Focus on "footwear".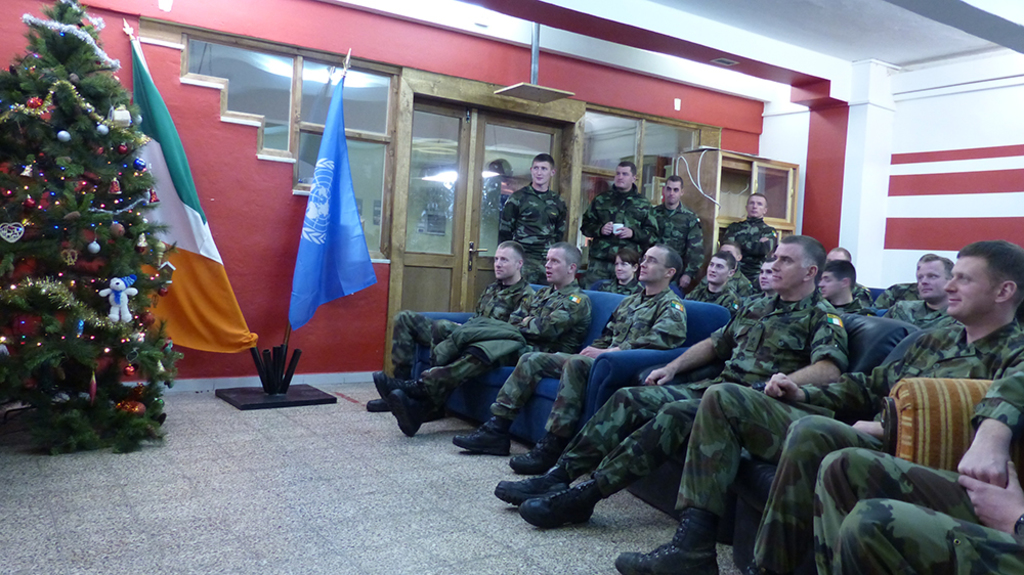
Focused at x1=394 y1=385 x2=431 y2=438.
